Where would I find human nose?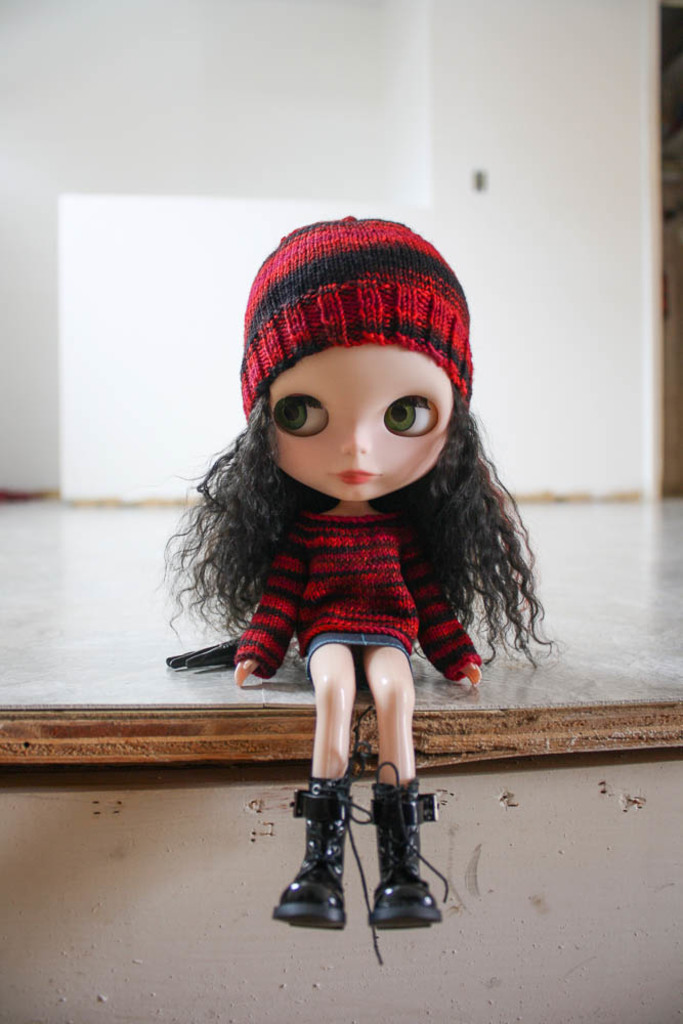
At region(339, 428, 373, 457).
